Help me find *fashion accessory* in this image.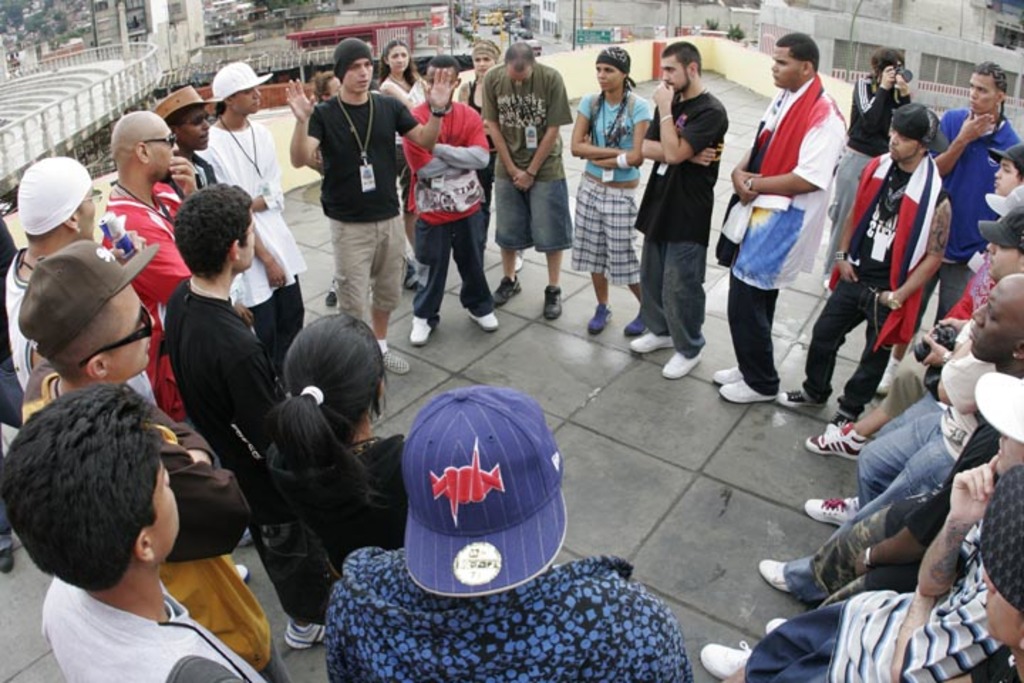
Found it: (left=78, top=225, right=81, bottom=232).
